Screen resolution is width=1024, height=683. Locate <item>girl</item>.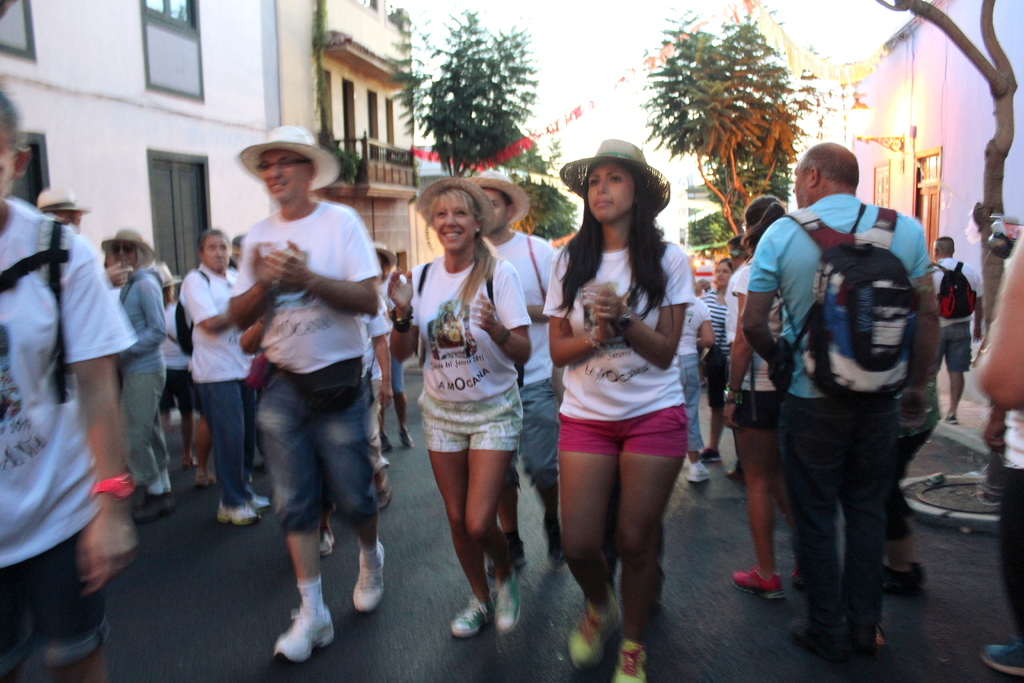
x1=383, y1=185, x2=535, y2=632.
